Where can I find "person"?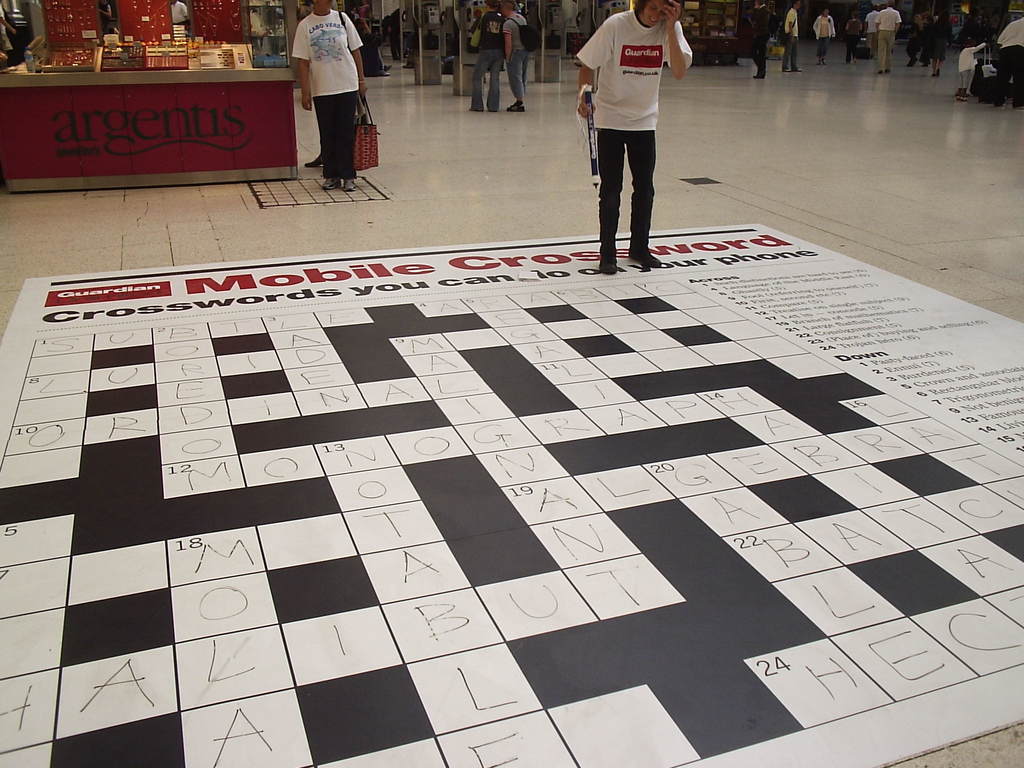
You can find it at [x1=497, y1=1, x2=543, y2=113].
